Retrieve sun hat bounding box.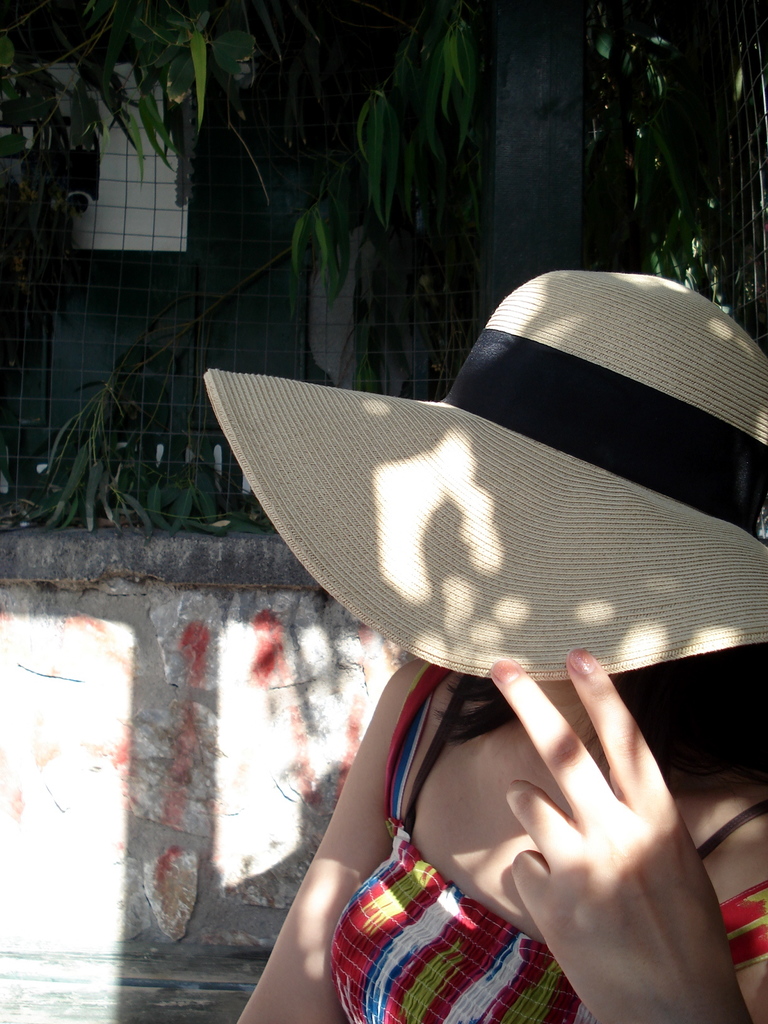
Bounding box: l=191, t=257, r=767, b=682.
